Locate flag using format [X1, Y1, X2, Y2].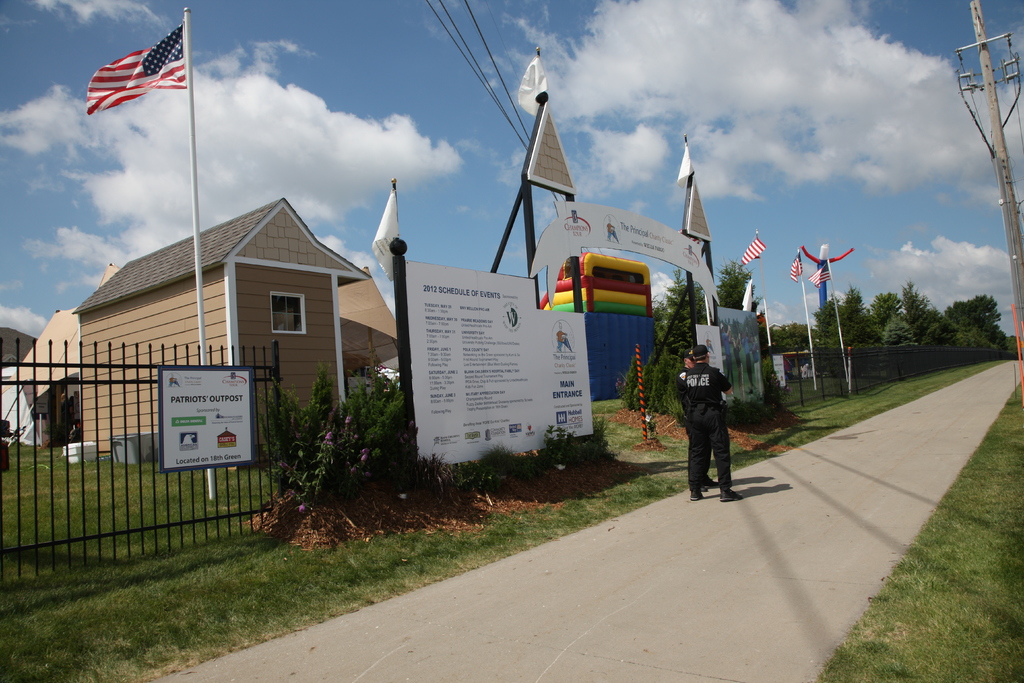
[372, 188, 402, 293].
